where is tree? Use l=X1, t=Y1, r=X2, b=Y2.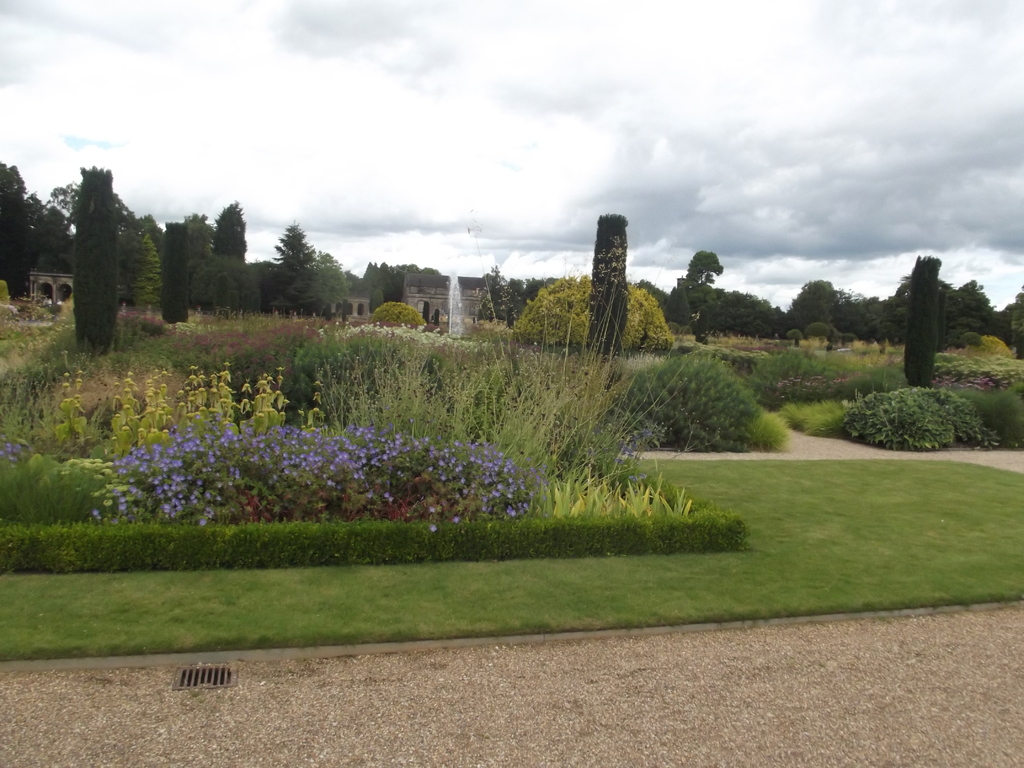
l=0, t=155, r=48, b=308.
